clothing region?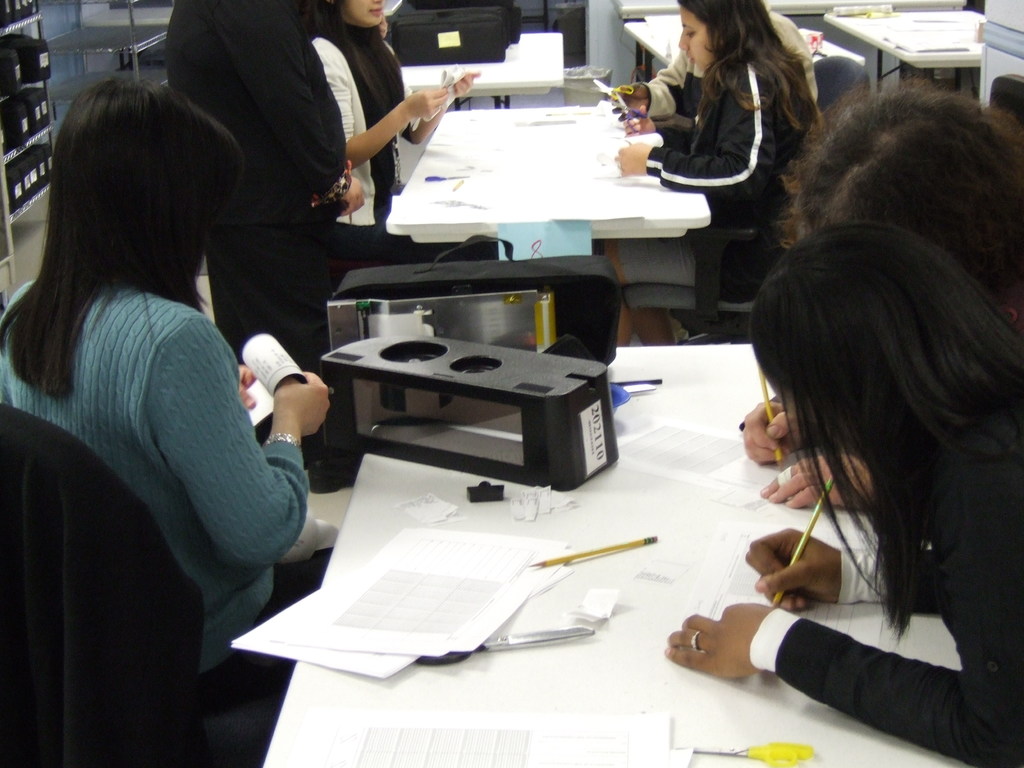
[left=750, top=392, right=1023, bottom=767]
